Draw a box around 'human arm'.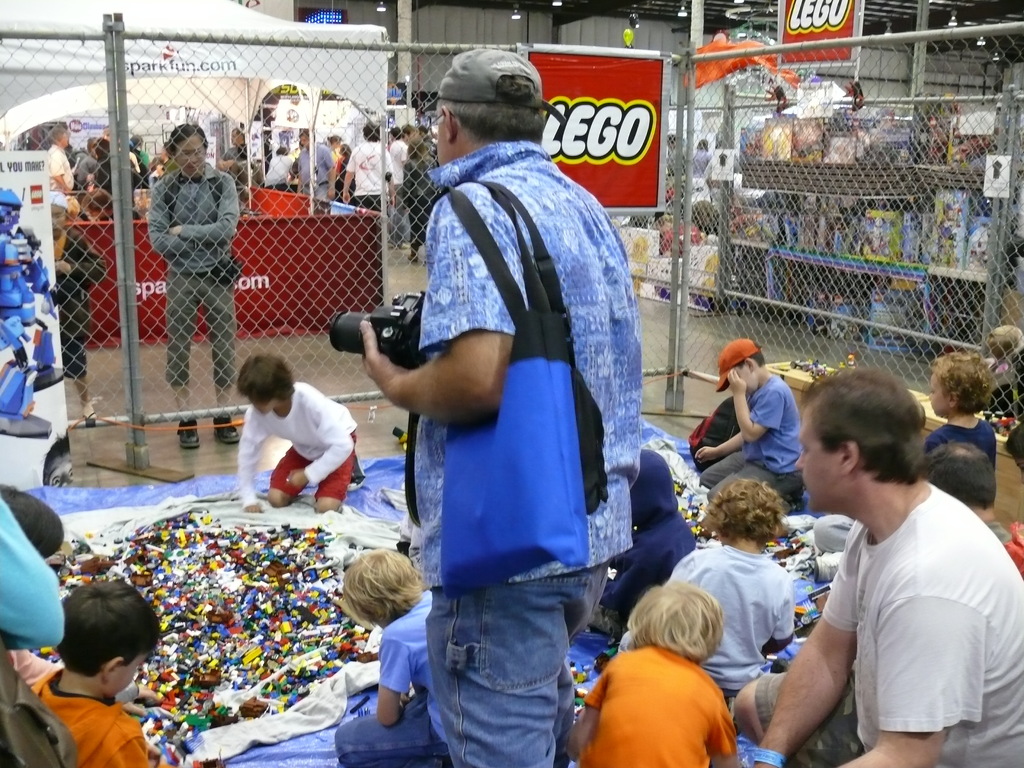
locate(920, 433, 947, 452).
